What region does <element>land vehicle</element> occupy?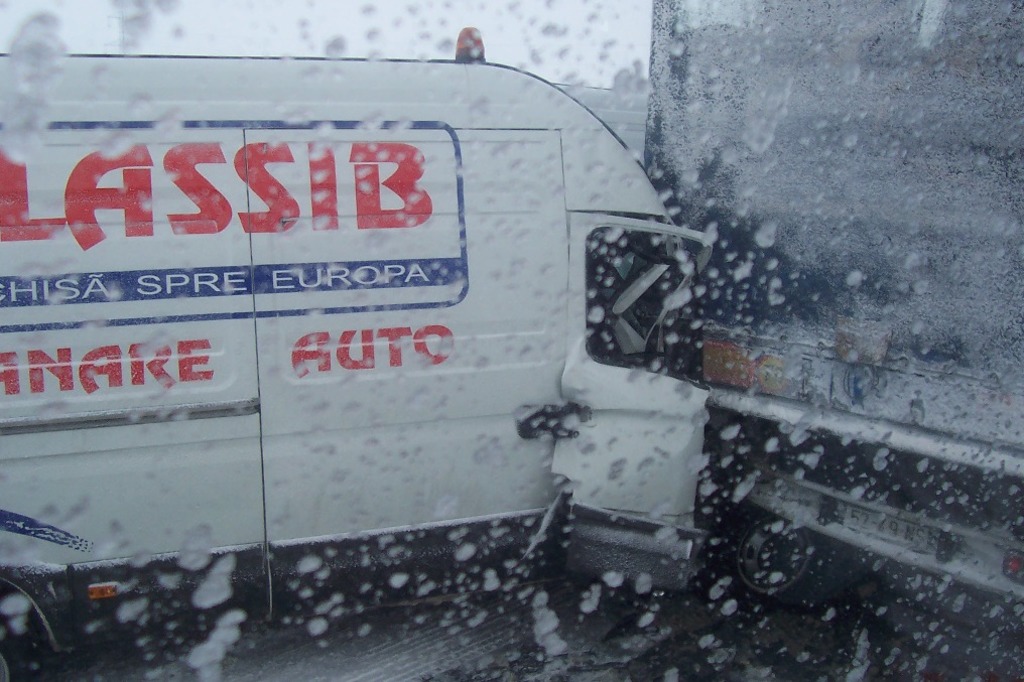
crop(642, 0, 1023, 681).
